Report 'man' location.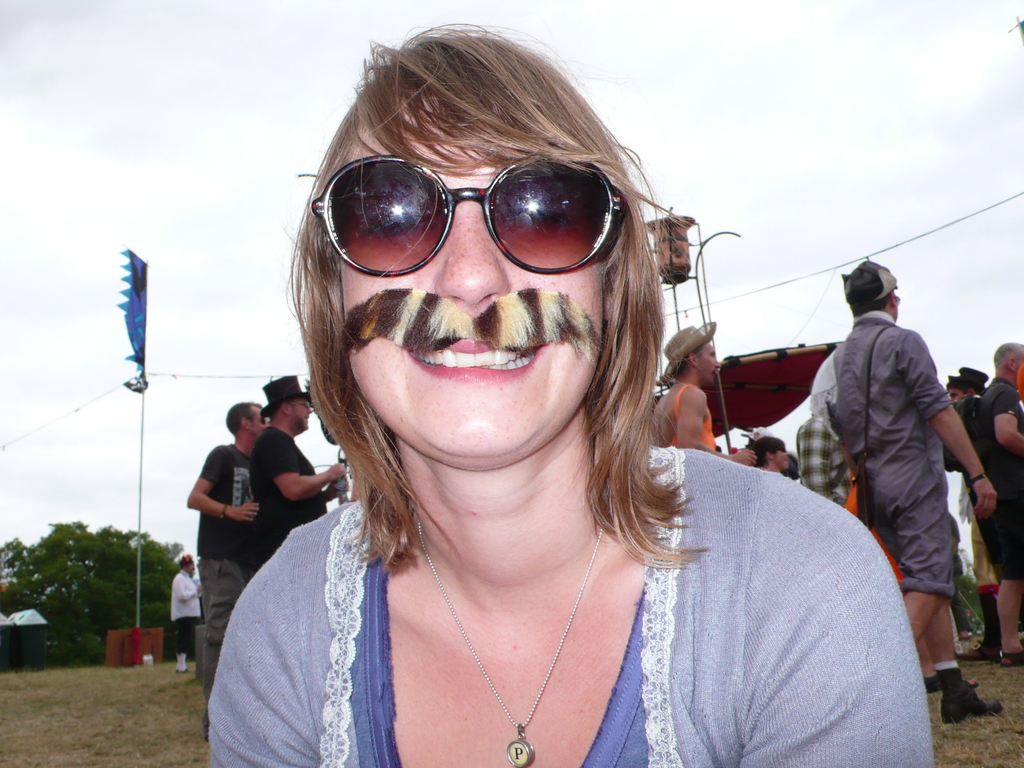
Report: <region>250, 373, 350, 558</region>.
